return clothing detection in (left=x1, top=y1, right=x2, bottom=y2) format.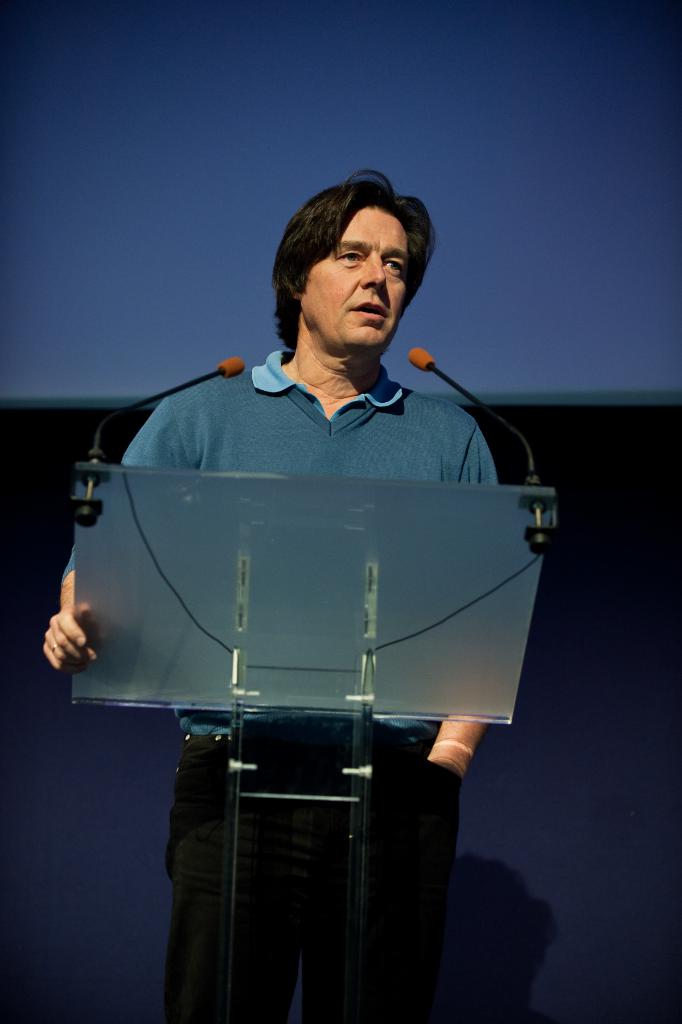
(left=51, top=337, right=503, bottom=1023).
